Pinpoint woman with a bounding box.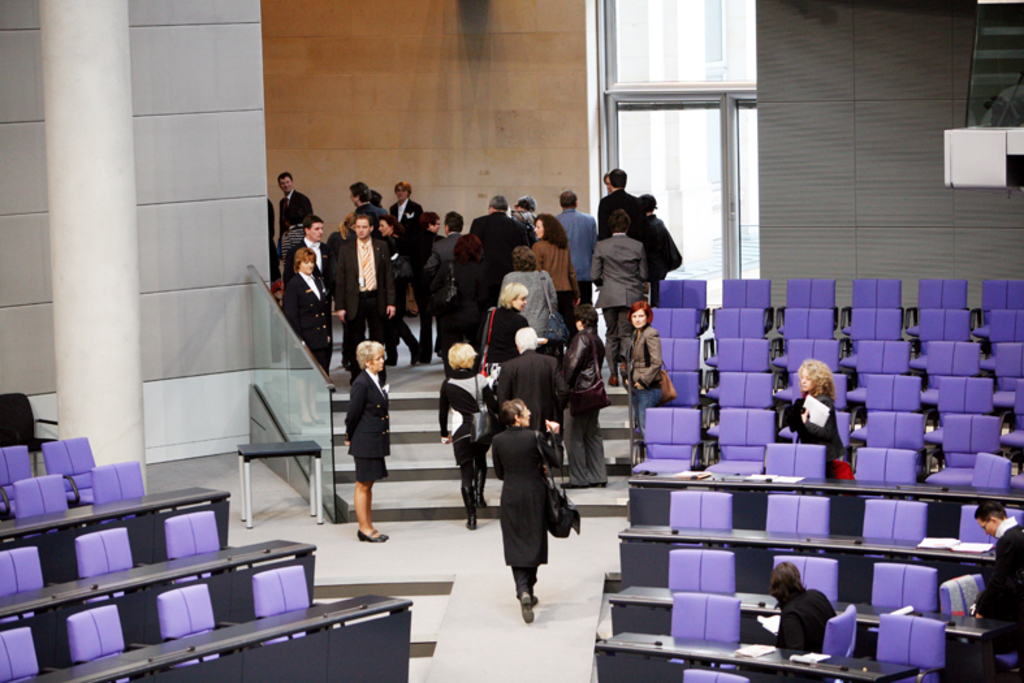
[left=483, top=282, right=528, bottom=371].
